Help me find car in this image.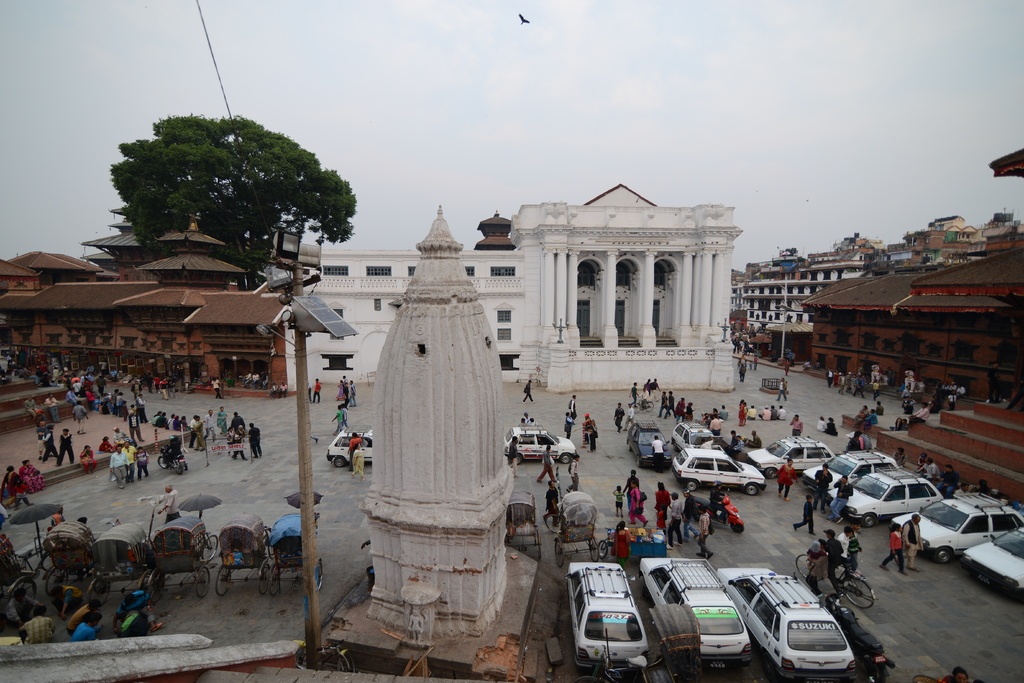
Found it: [left=719, top=571, right=858, bottom=682].
